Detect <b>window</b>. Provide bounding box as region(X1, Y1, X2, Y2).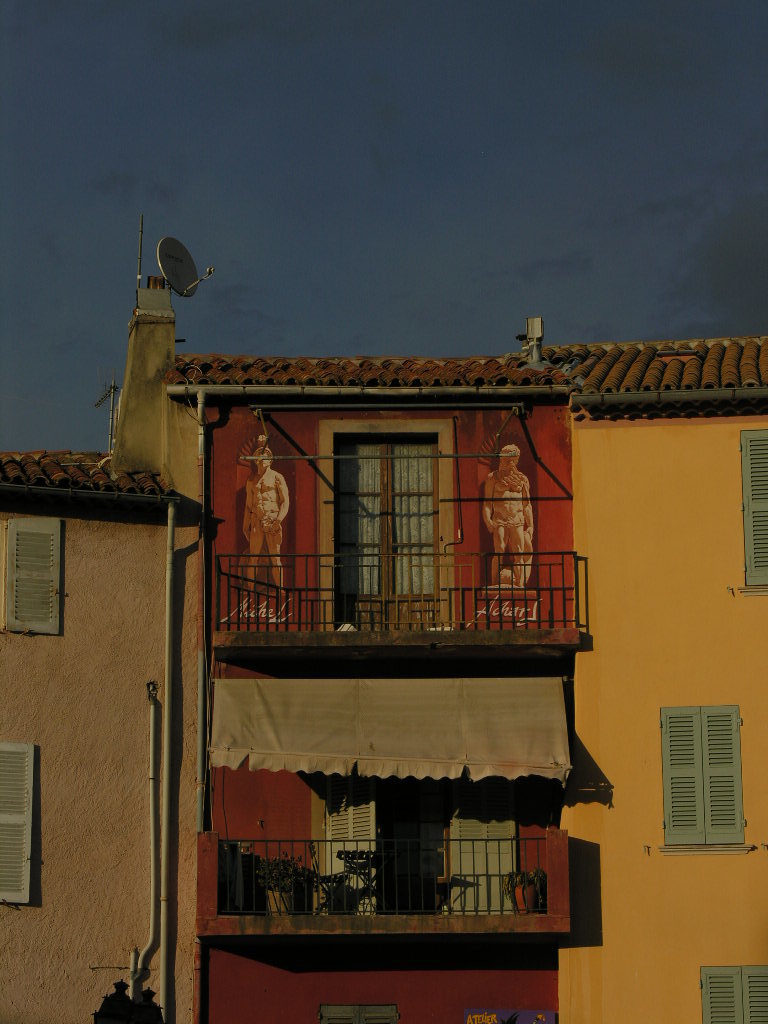
region(696, 959, 767, 1023).
